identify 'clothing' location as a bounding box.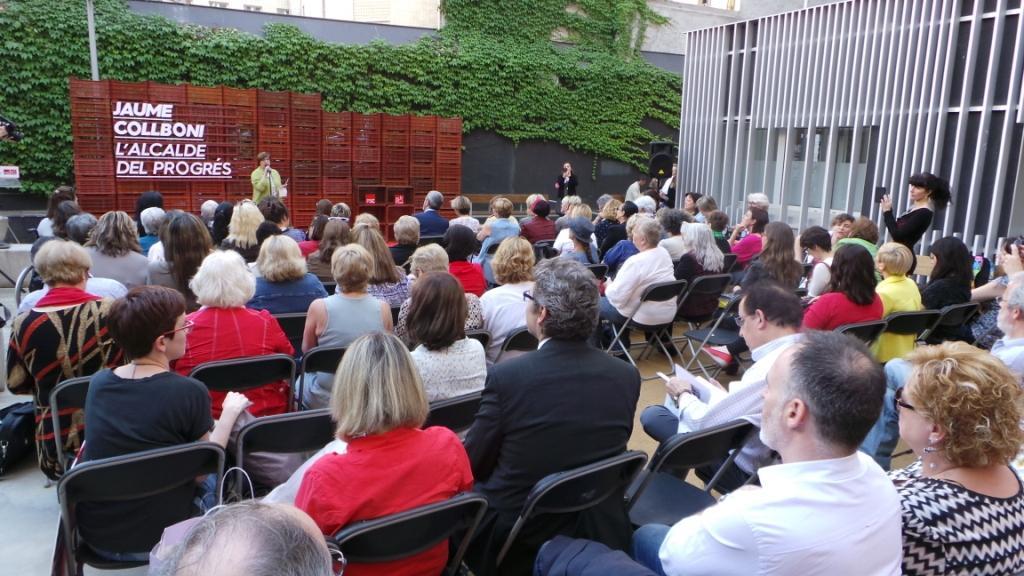
region(660, 228, 698, 269).
